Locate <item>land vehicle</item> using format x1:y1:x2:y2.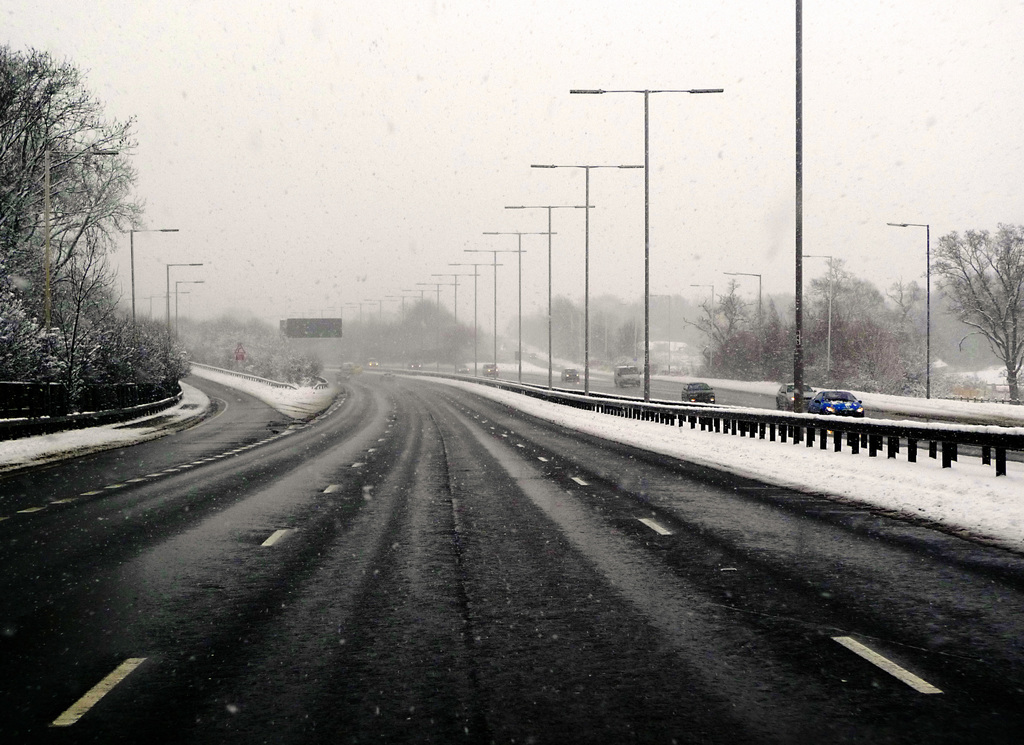
454:362:470:376.
